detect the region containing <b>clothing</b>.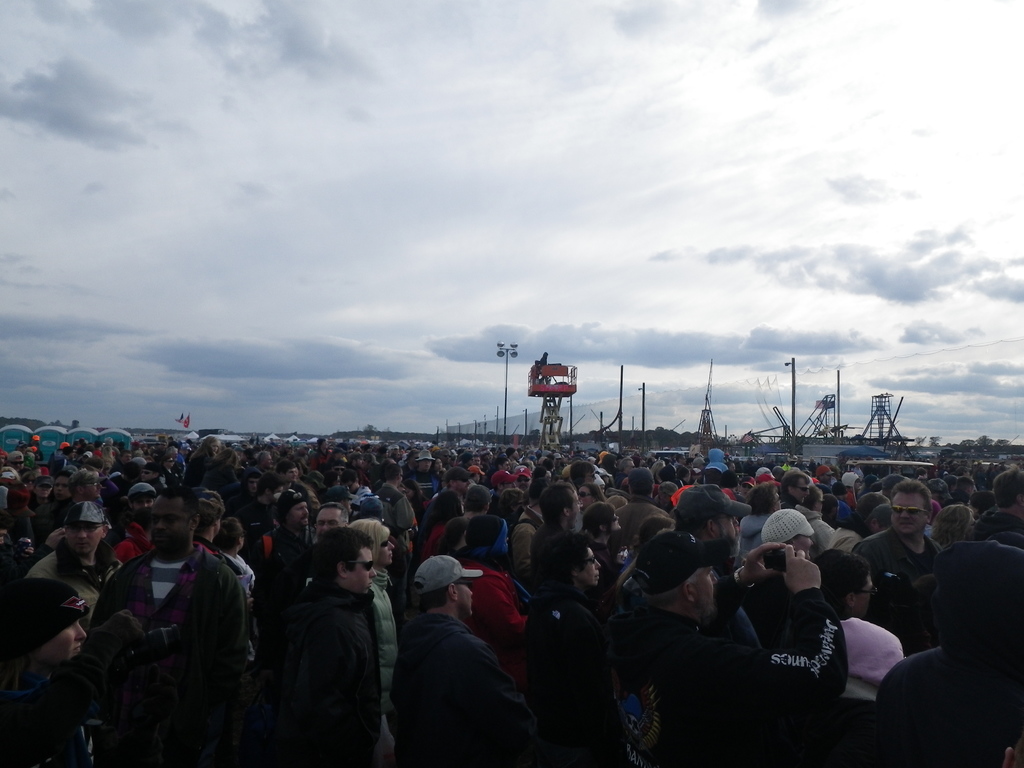
rect(0, 614, 129, 767).
